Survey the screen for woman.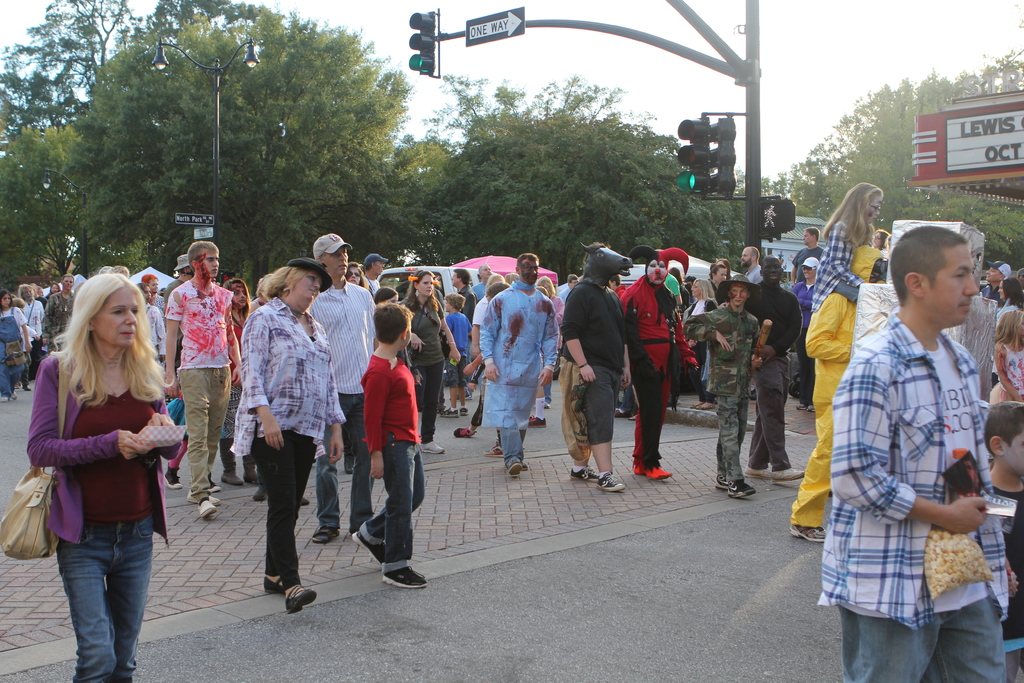
Survey found: BBox(998, 276, 1022, 328).
